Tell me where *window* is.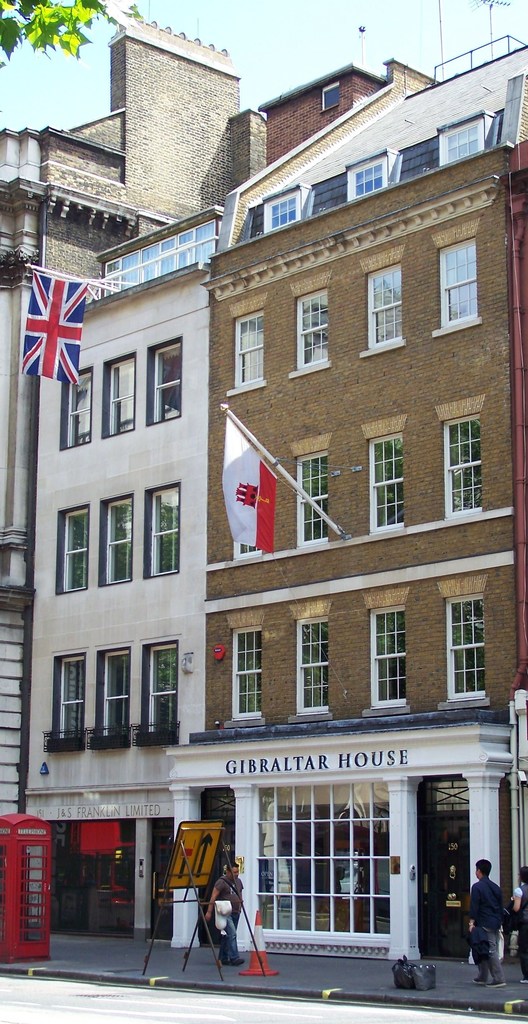
*window* is at select_region(223, 630, 267, 721).
